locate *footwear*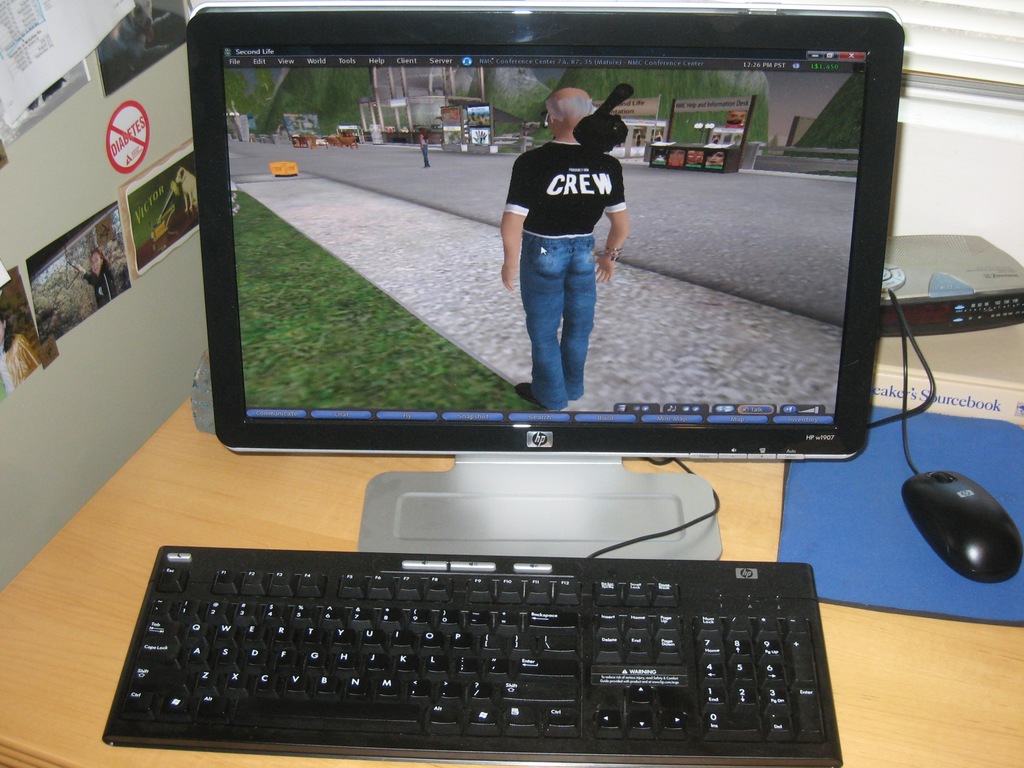
515/382/558/413
